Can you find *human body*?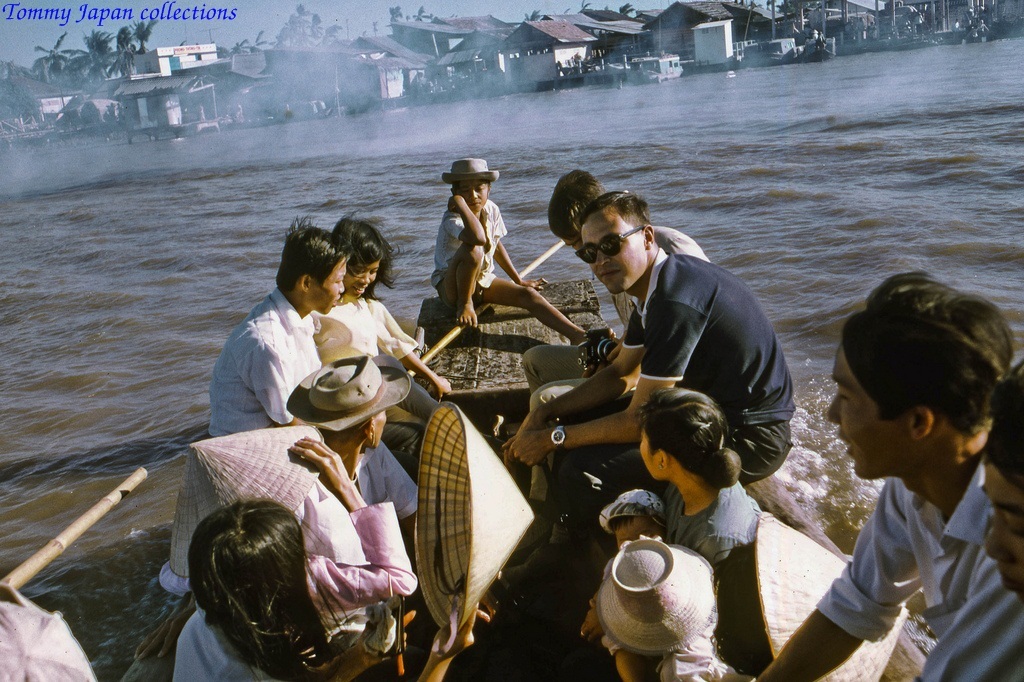
Yes, bounding box: box=[512, 245, 799, 602].
